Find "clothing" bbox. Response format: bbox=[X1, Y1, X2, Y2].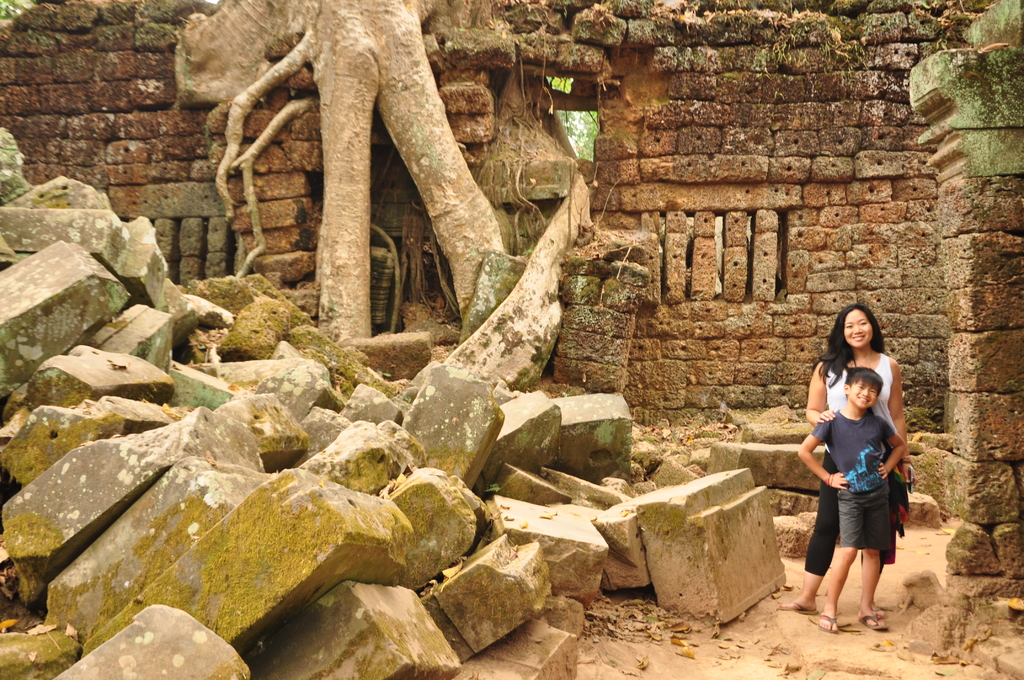
bbox=[813, 408, 895, 548].
